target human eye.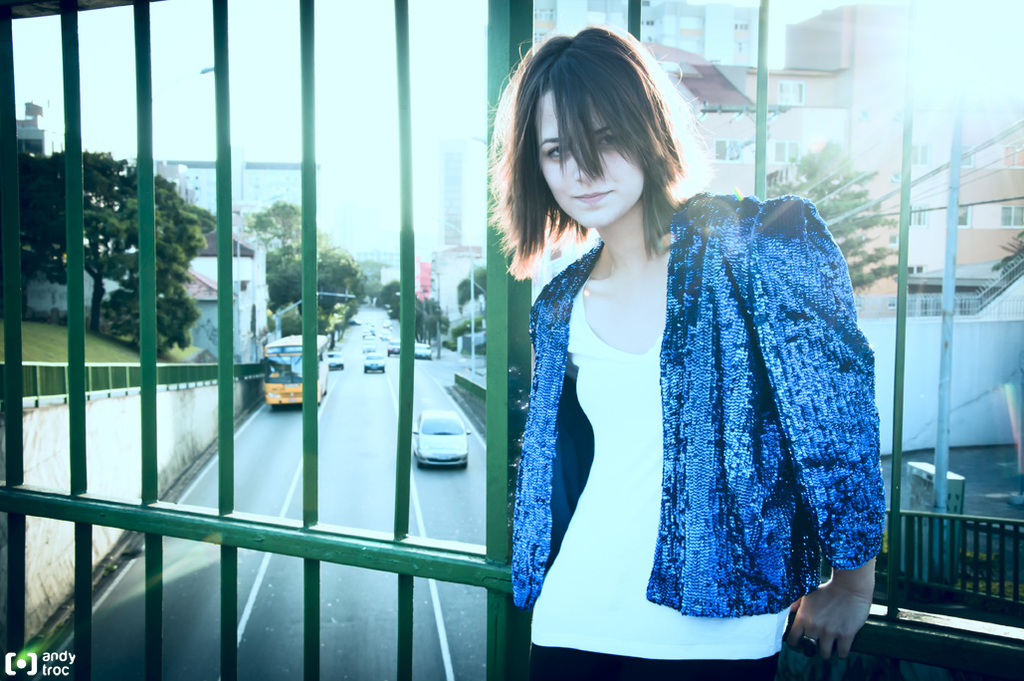
Target region: left=545, top=143, right=574, bottom=161.
